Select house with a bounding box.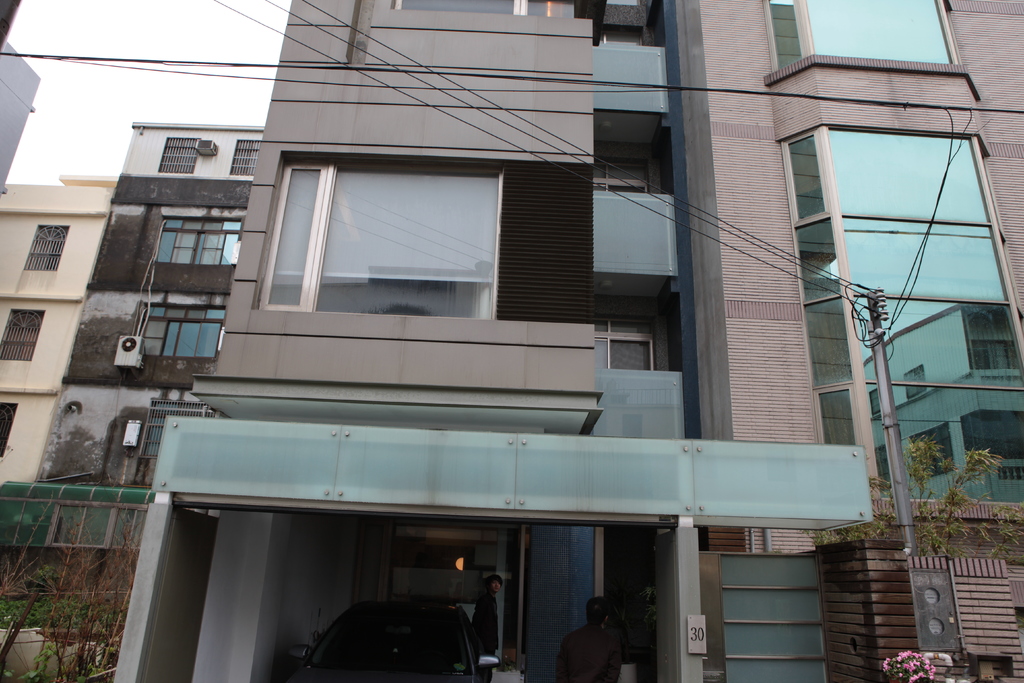
[868,309,1023,503].
